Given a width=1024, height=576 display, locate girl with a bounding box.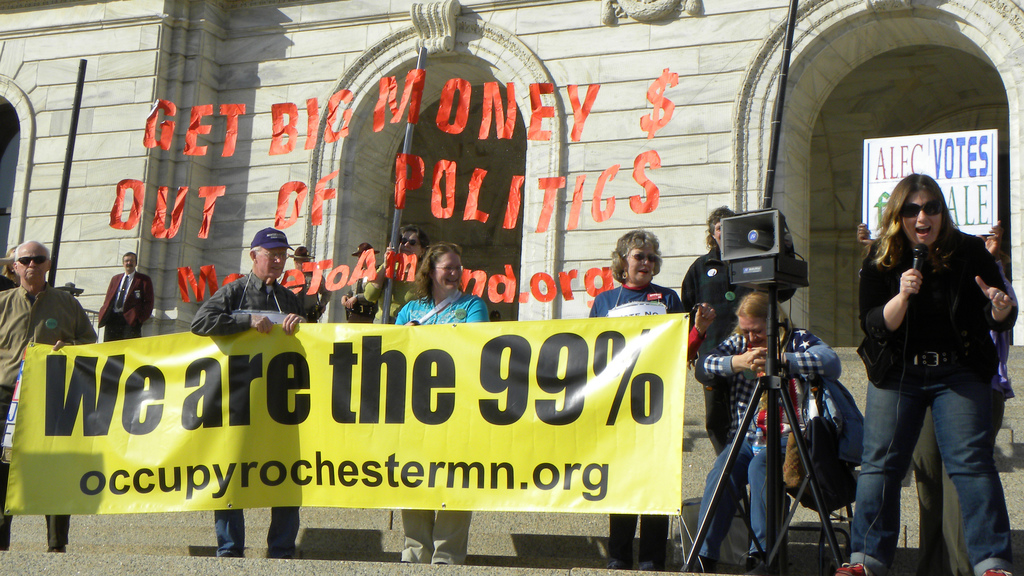
Located: 836,173,1016,575.
